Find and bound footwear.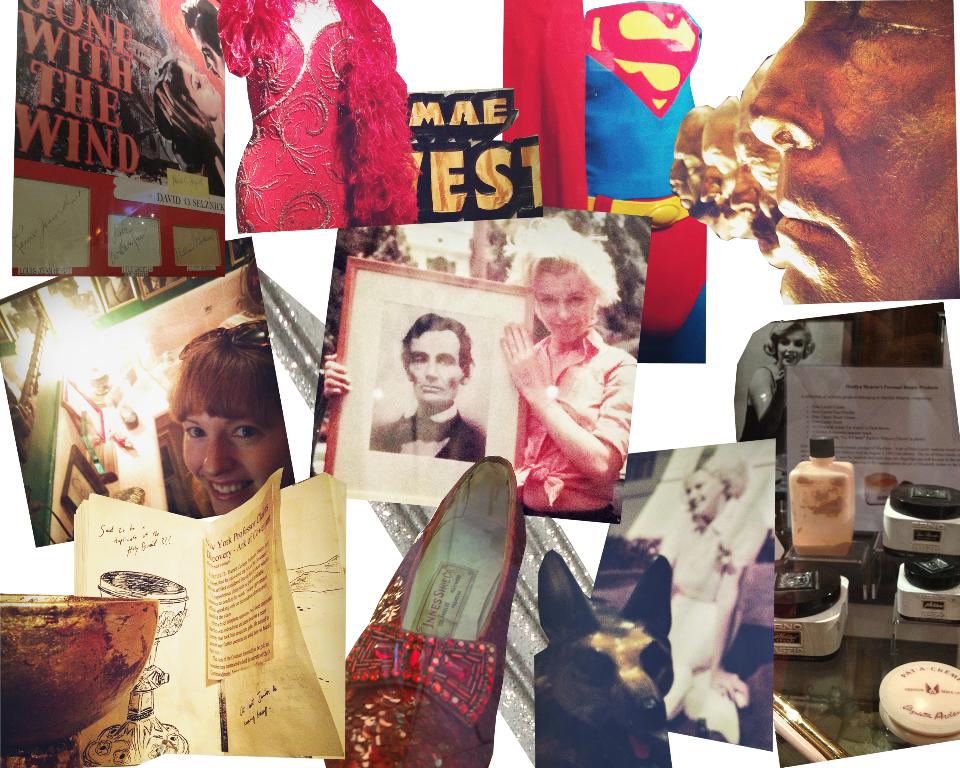
Bound: [left=328, top=475, right=537, bottom=749].
